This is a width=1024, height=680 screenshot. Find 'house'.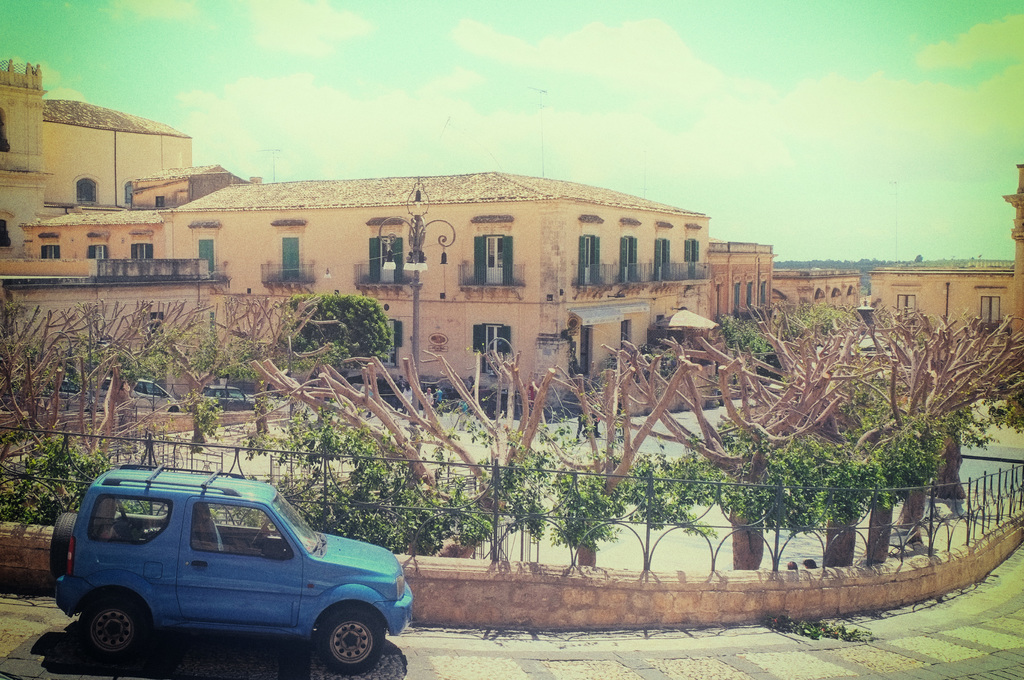
Bounding box: <box>939,268,1015,372</box>.
